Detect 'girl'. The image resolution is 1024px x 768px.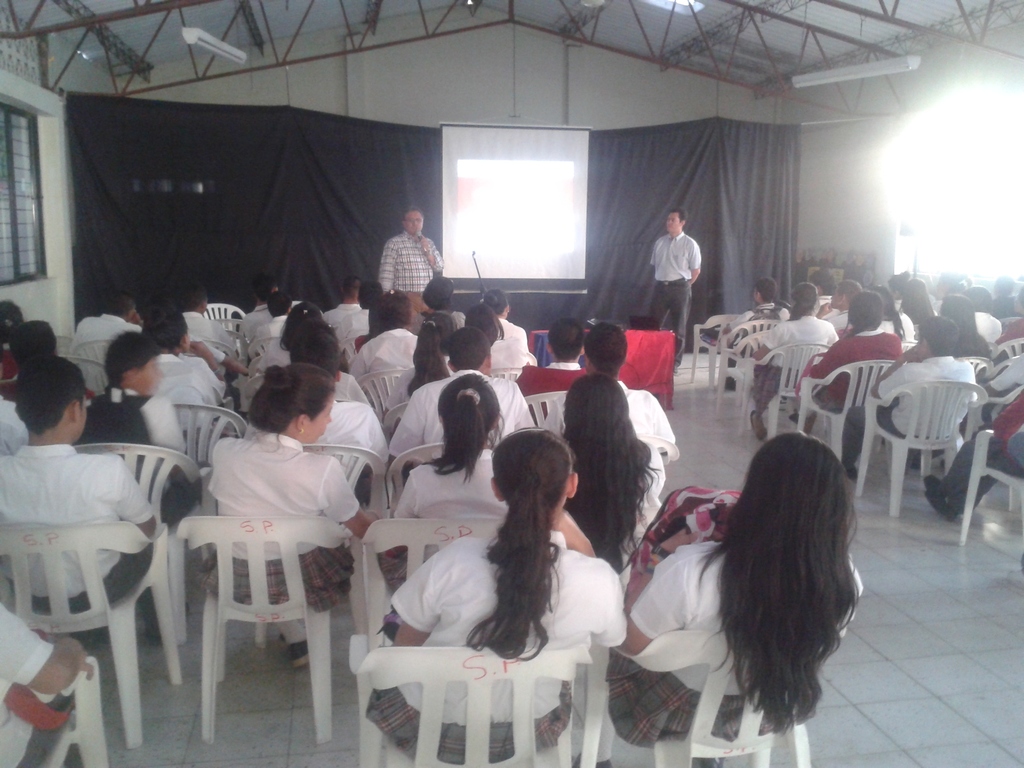
Rect(806, 270, 838, 306).
